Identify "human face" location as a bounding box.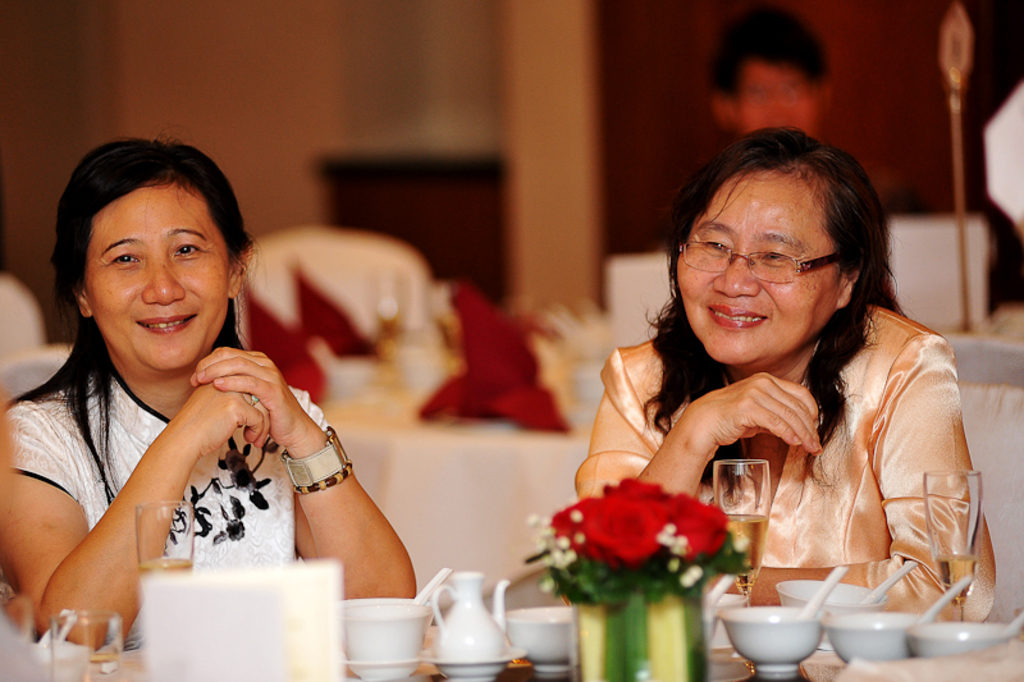
(left=77, top=175, right=215, bottom=377).
